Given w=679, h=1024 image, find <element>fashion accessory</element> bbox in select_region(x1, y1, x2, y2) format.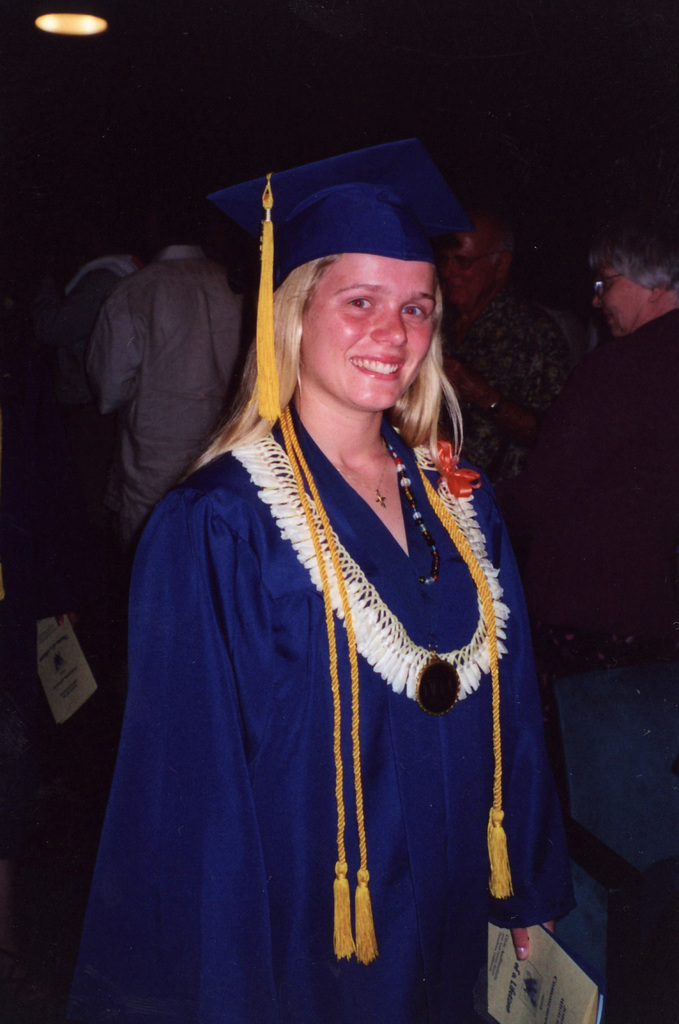
select_region(427, 431, 483, 500).
